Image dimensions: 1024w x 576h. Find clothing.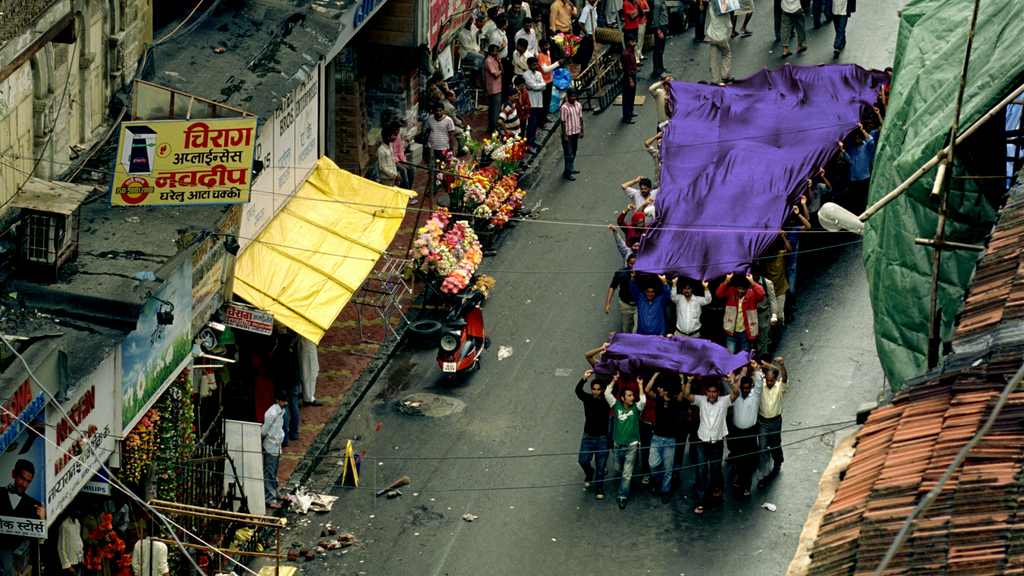
left=649, top=388, right=690, bottom=440.
